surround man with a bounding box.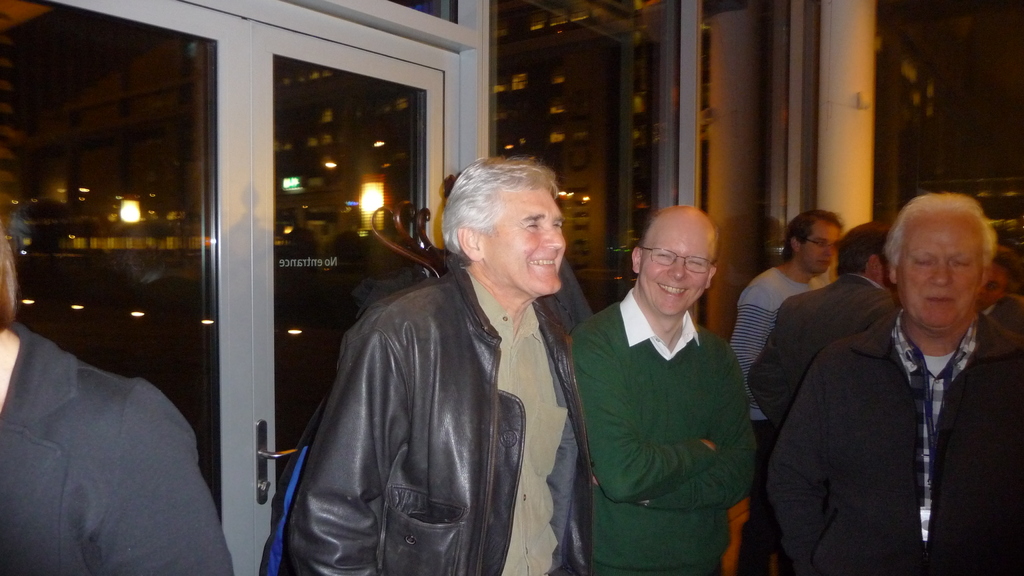
[x1=768, y1=191, x2=1023, y2=575].
